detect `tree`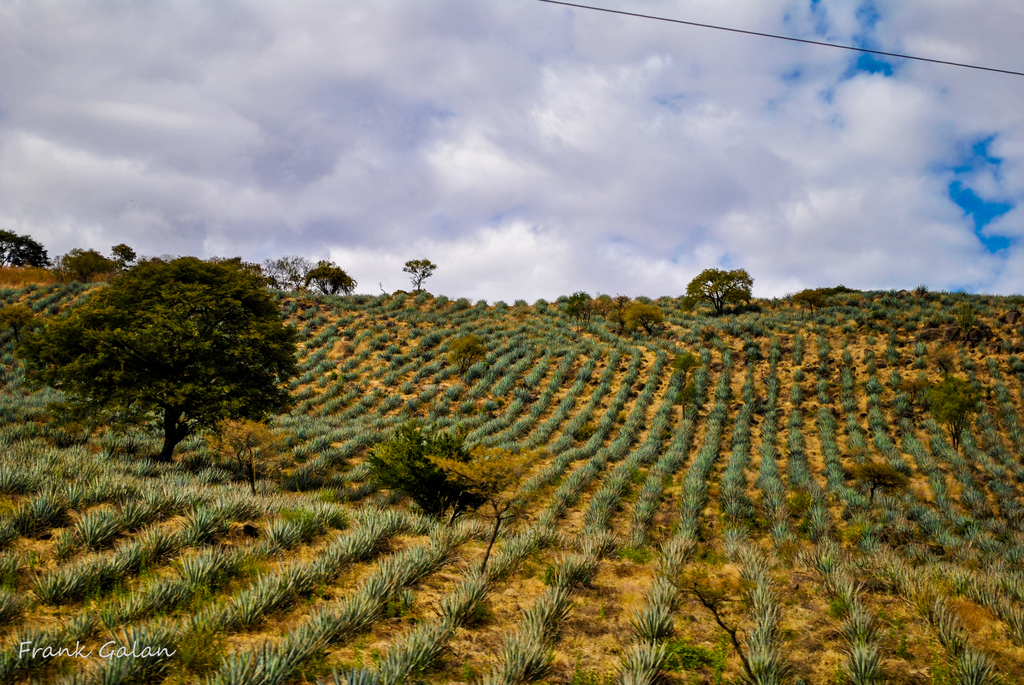
(1,253,304,465)
